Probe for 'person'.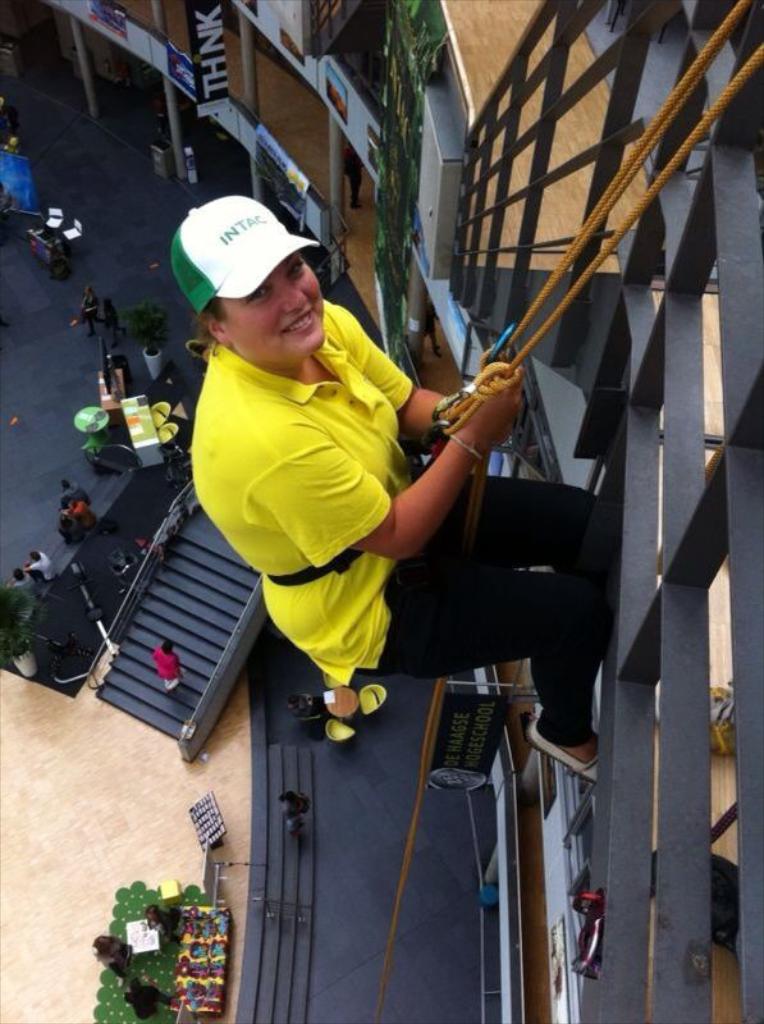
Probe result: locate(152, 637, 186, 692).
